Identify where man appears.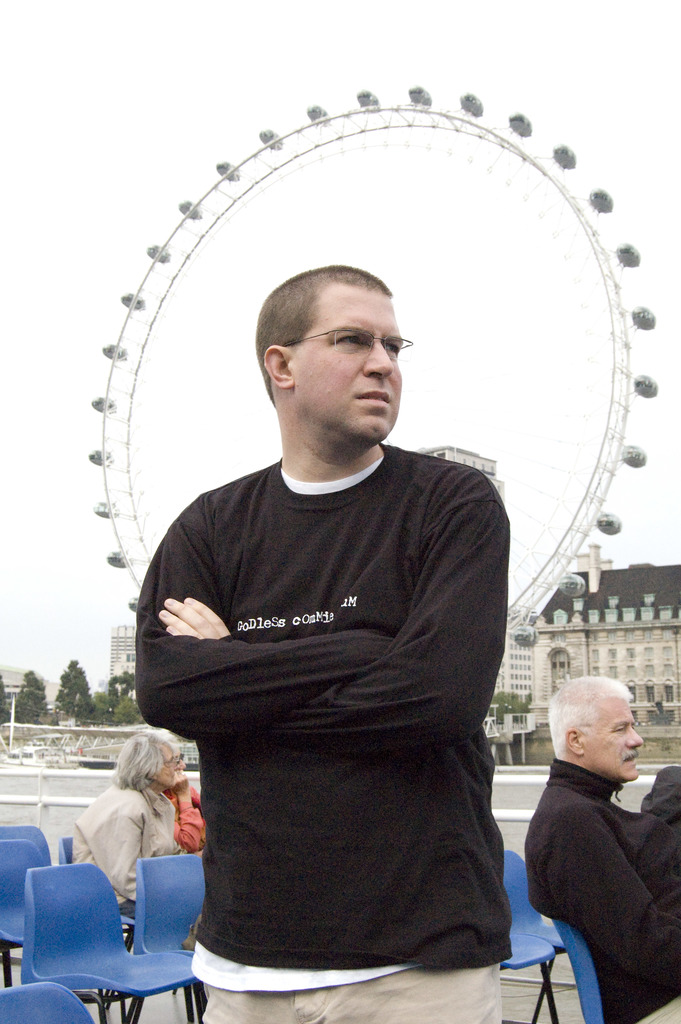
Appears at detection(133, 204, 545, 980).
